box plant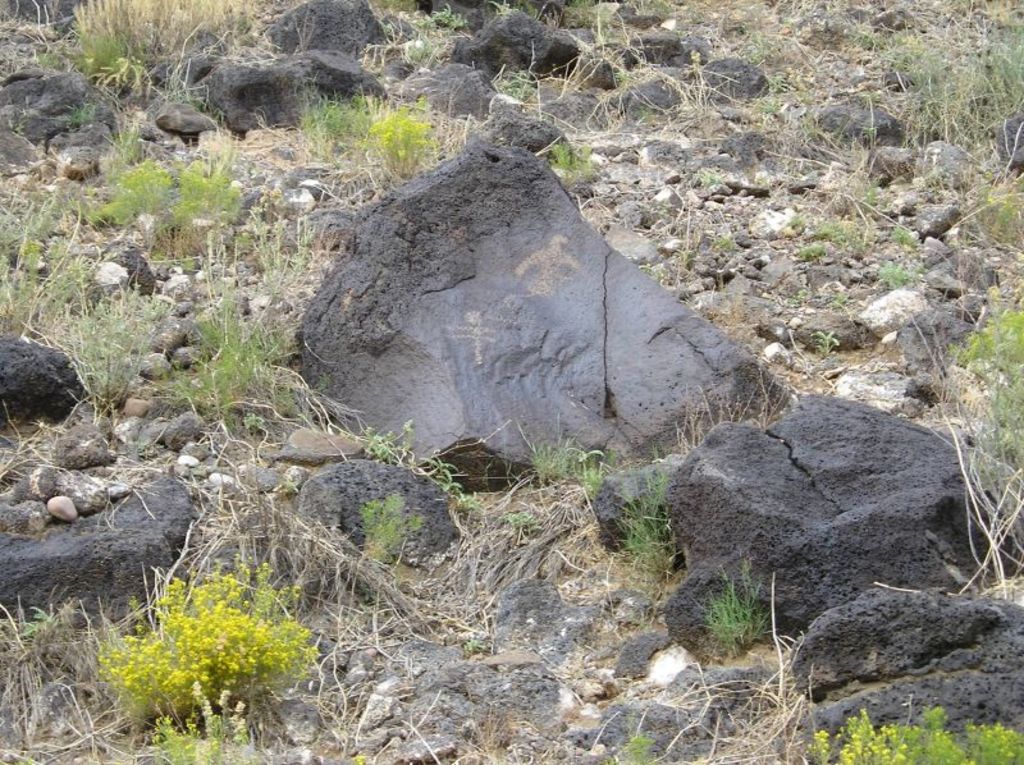
box(372, 90, 435, 180)
